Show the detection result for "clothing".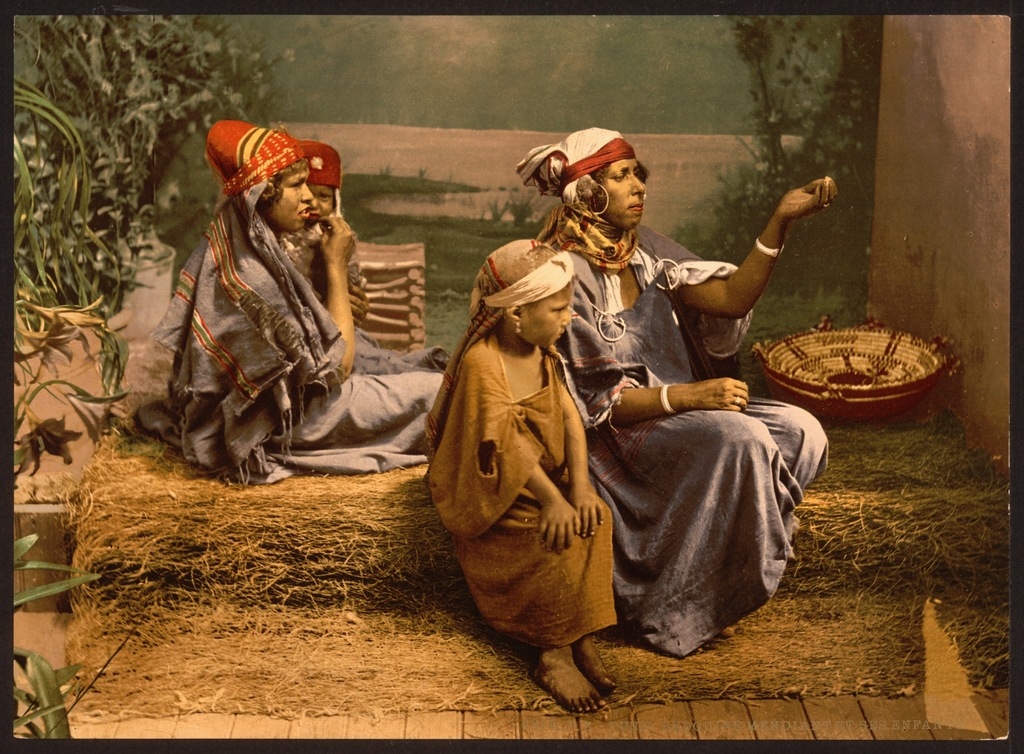
box=[146, 179, 452, 487].
